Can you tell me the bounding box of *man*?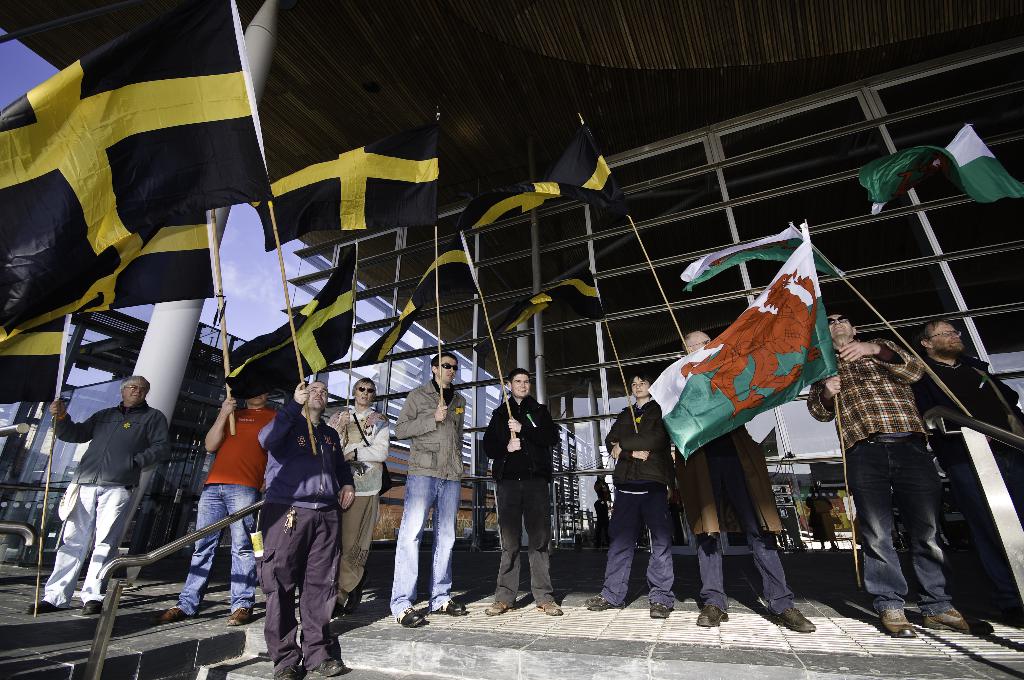
<bbox>24, 373, 175, 615</bbox>.
